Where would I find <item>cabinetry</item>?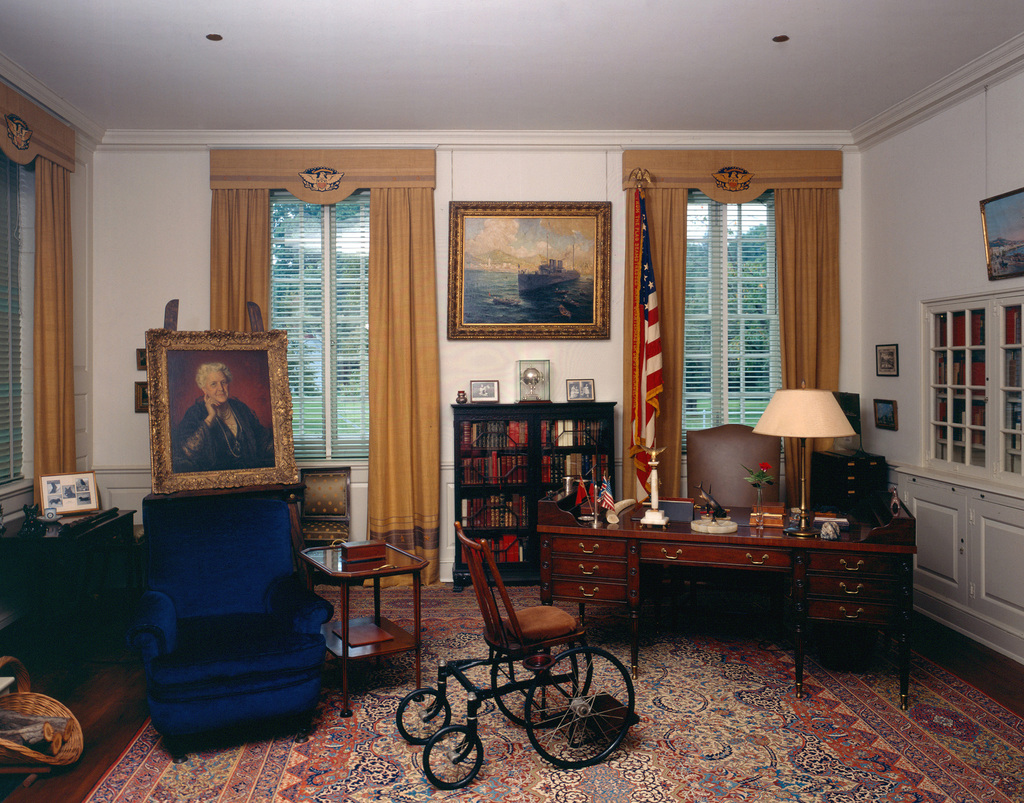
At 899 467 1023 668.
